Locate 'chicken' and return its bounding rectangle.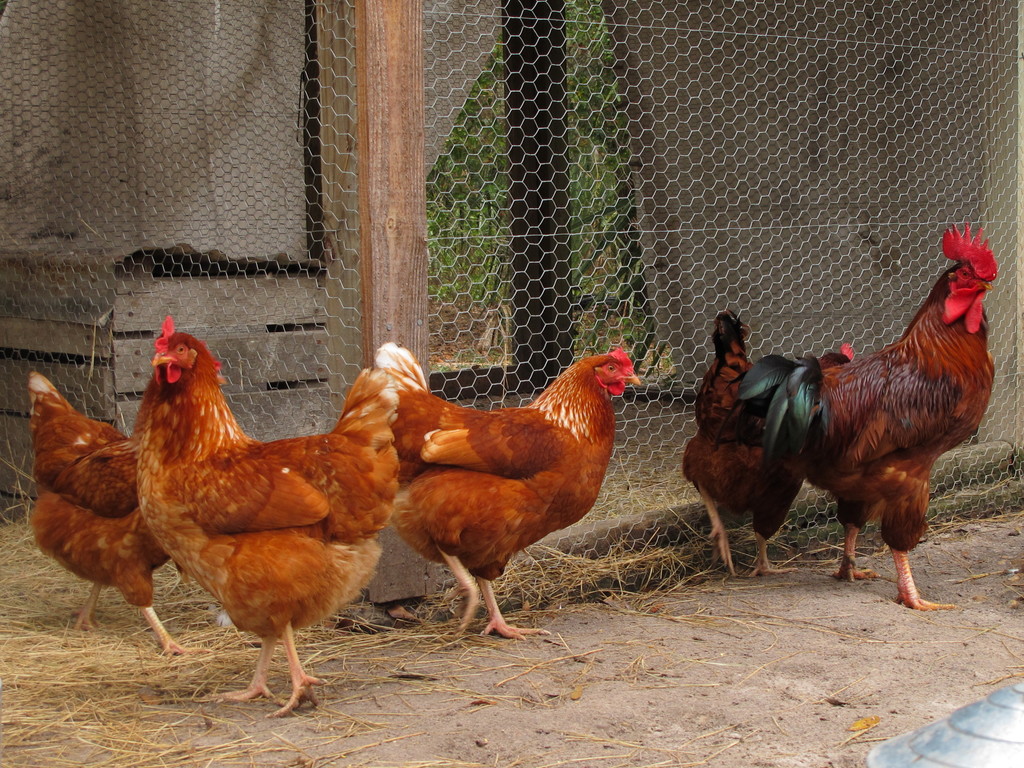
detection(675, 308, 858, 583).
